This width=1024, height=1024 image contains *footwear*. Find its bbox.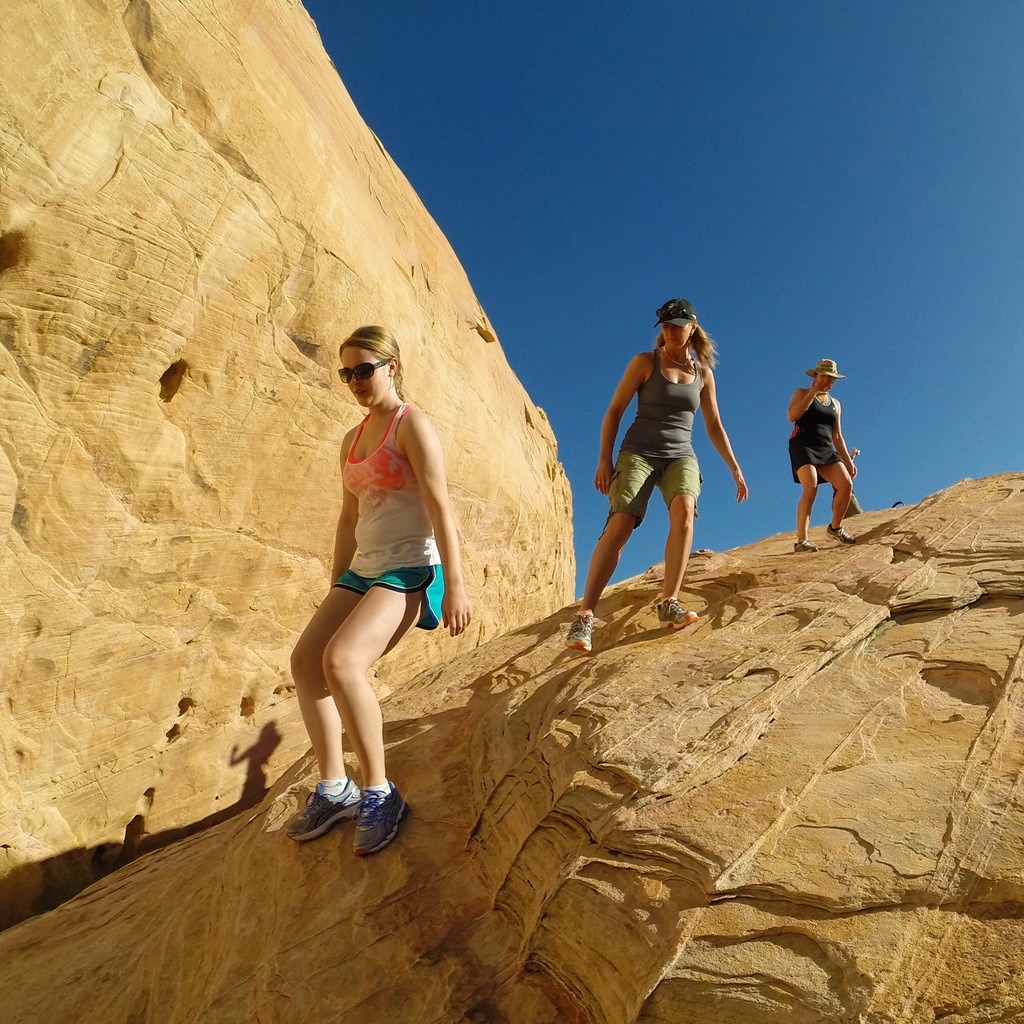
crop(791, 538, 821, 555).
